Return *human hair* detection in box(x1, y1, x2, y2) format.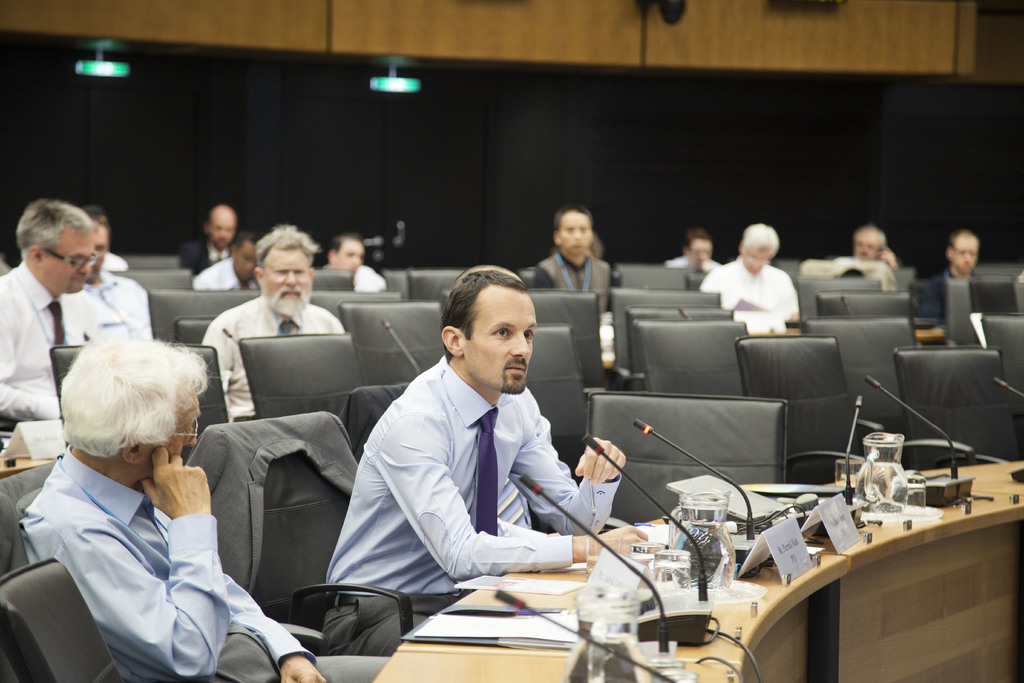
box(250, 214, 316, 268).
